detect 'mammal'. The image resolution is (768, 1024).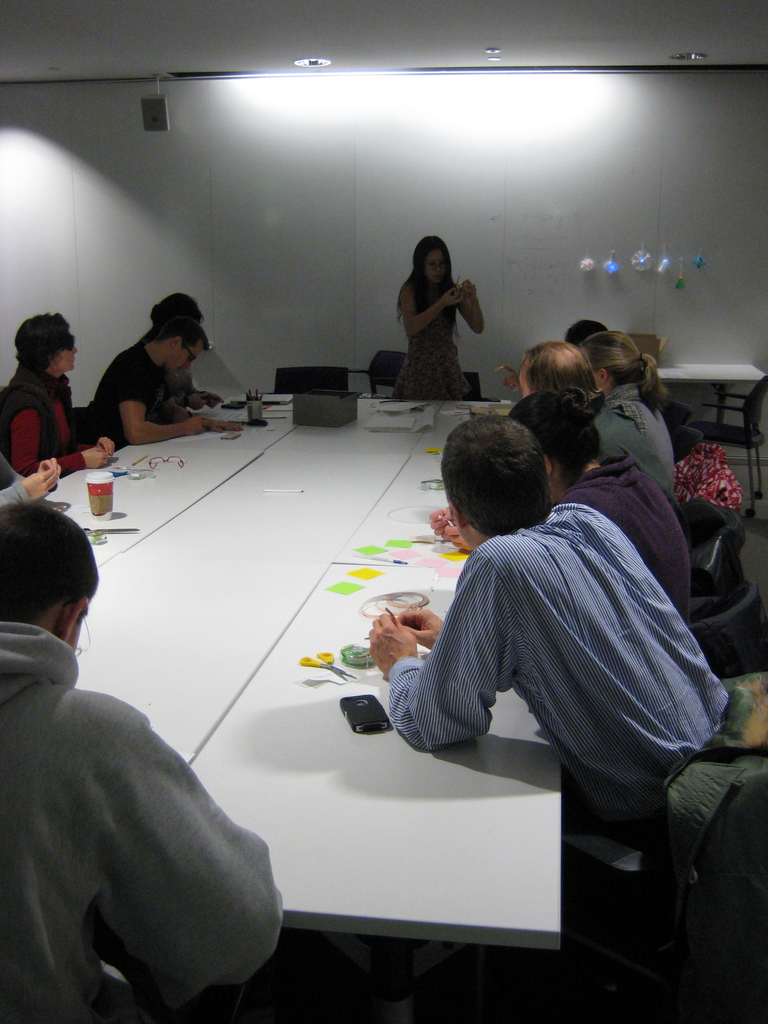
l=0, t=451, r=61, b=502.
